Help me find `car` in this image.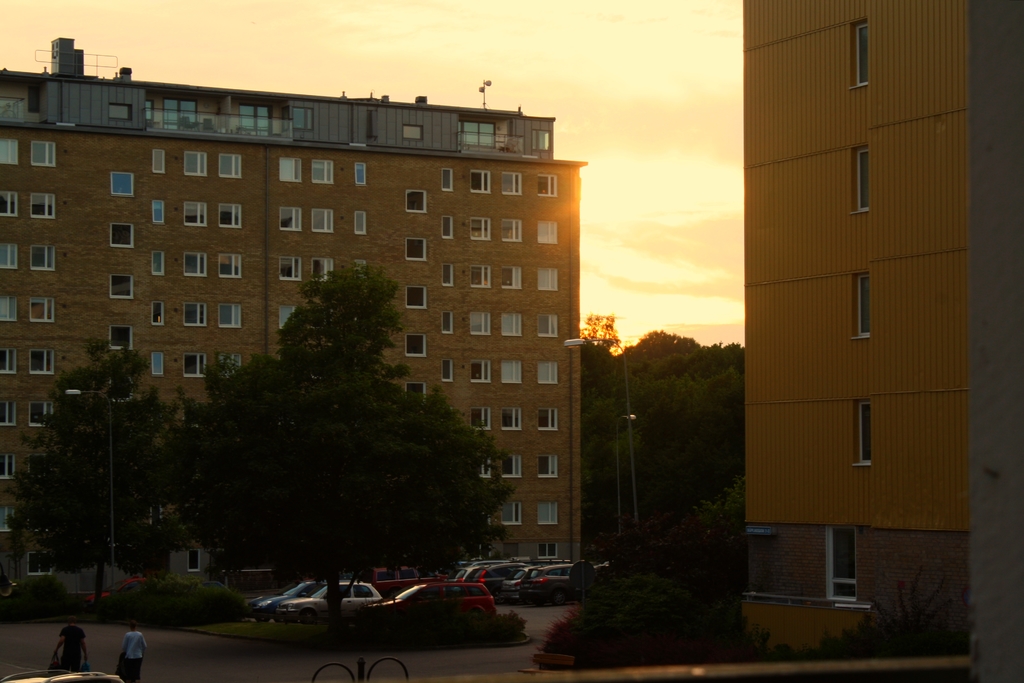
Found it: {"left": 88, "top": 576, "right": 154, "bottom": 604}.
